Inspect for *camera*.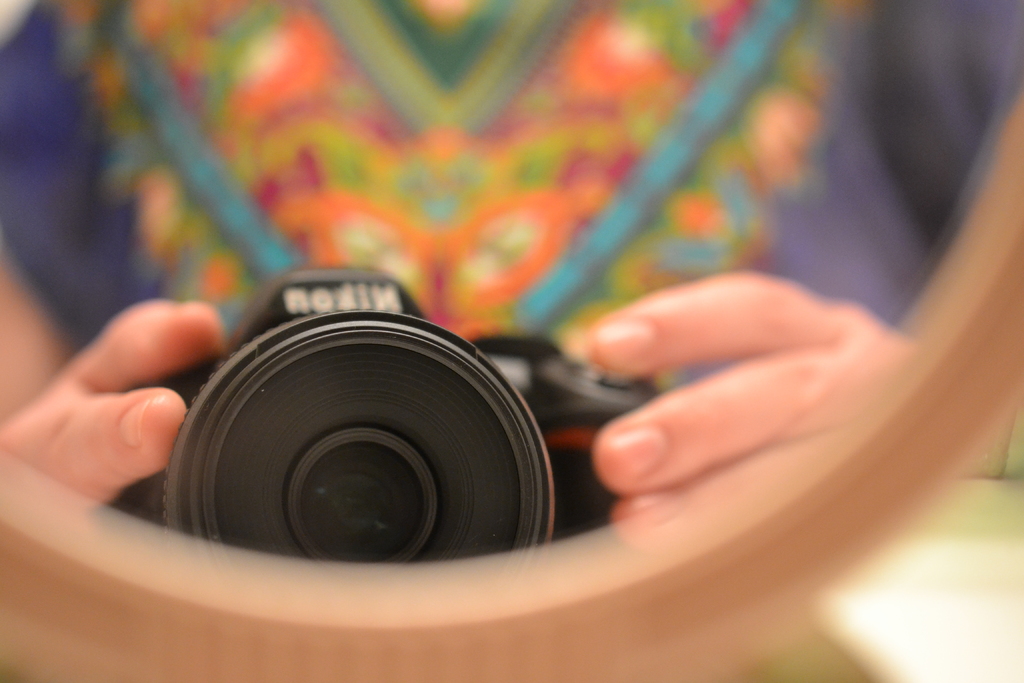
Inspection: [123, 268, 662, 575].
